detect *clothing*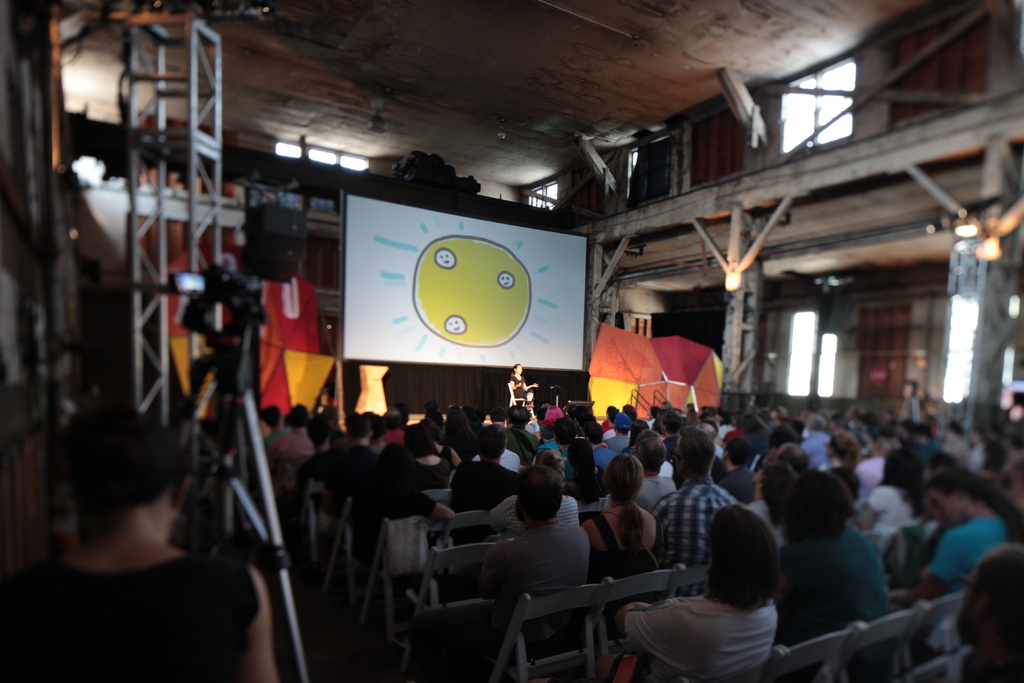
(x1=506, y1=375, x2=529, y2=409)
